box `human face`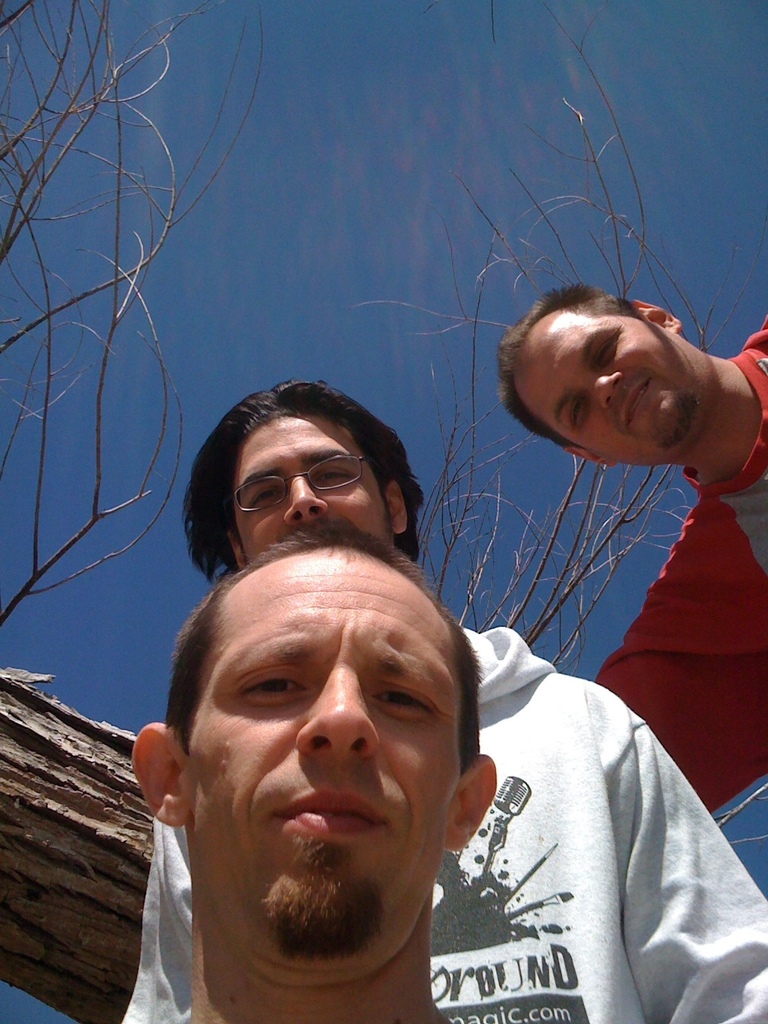
l=234, t=405, r=387, b=556
